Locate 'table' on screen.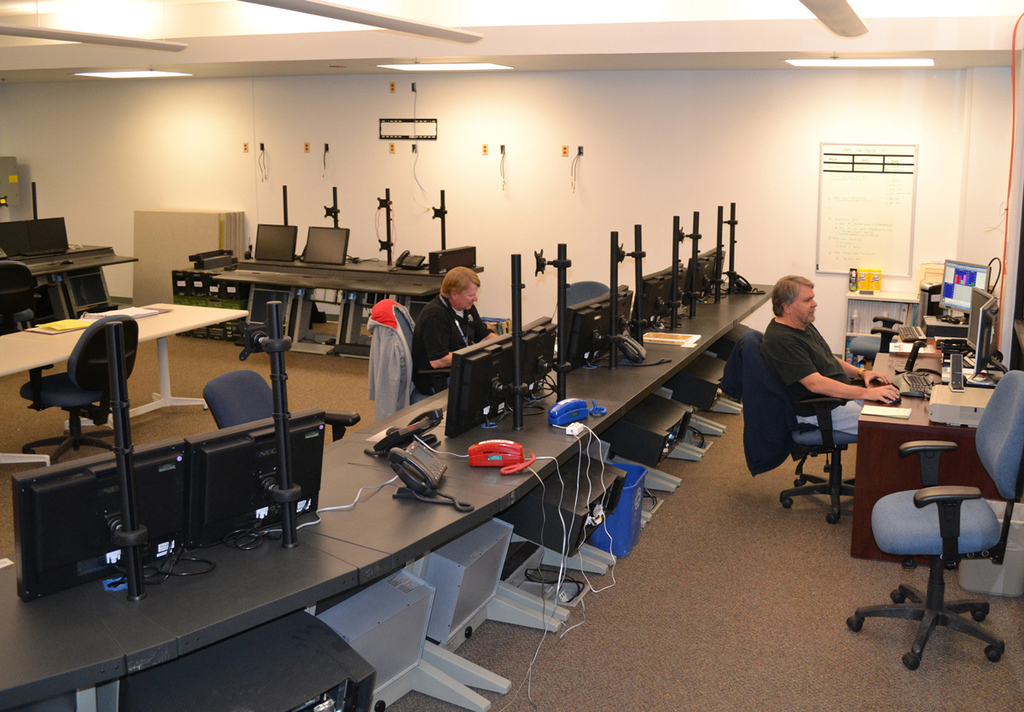
On screen at left=212, top=258, right=472, bottom=366.
